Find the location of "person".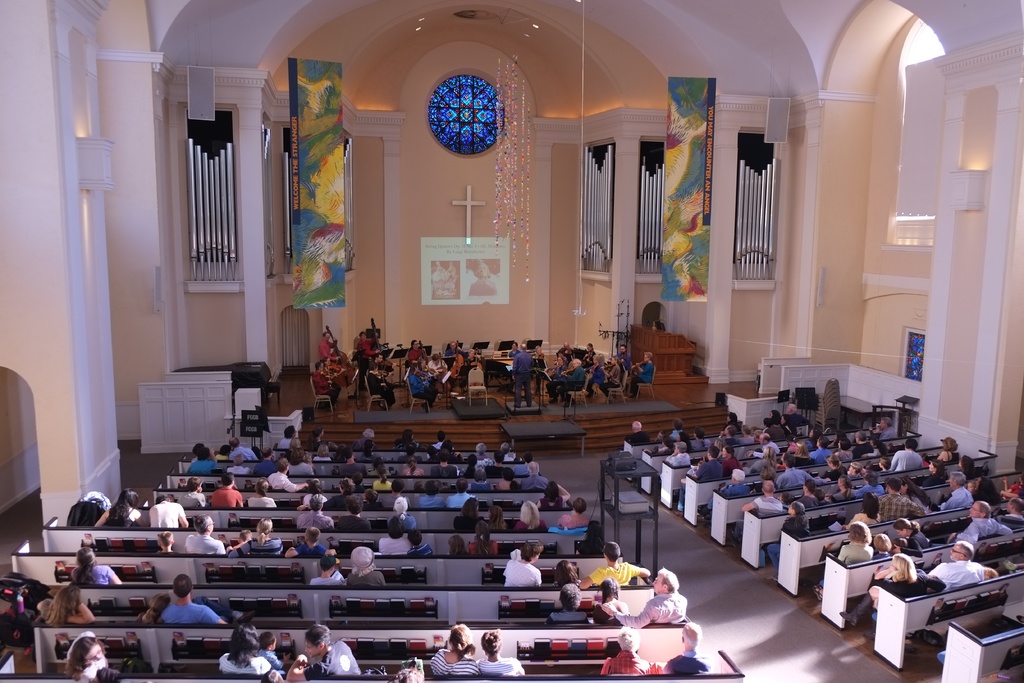
Location: Rect(579, 345, 598, 363).
